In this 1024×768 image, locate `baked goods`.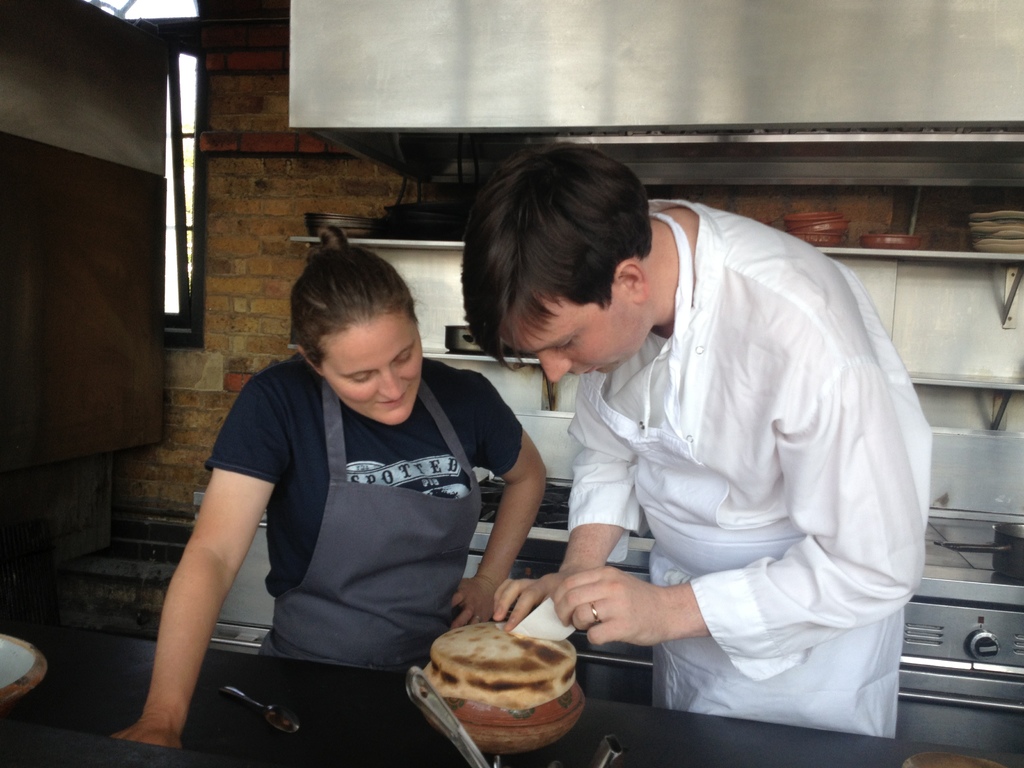
Bounding box: (x1=416, y1=616, x2=578, y2=710).
